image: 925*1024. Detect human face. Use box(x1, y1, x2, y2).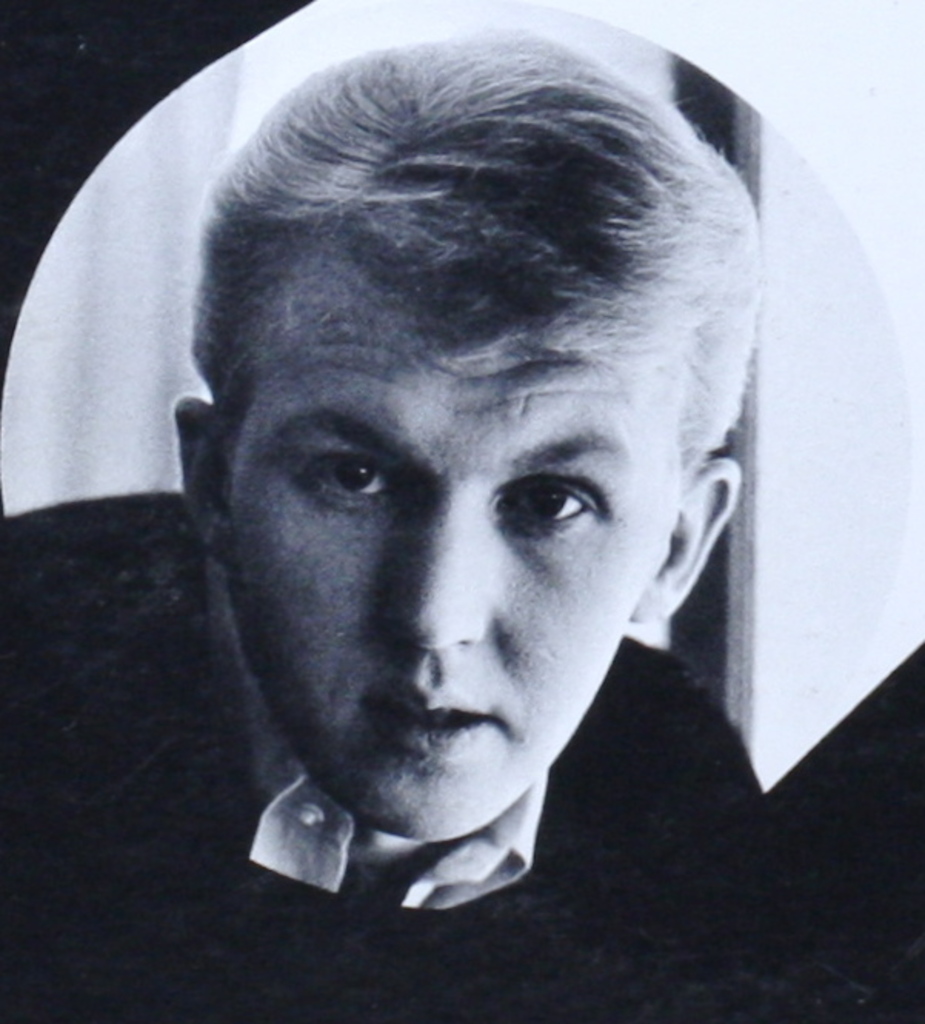
box(226, 249, 683, 830).
